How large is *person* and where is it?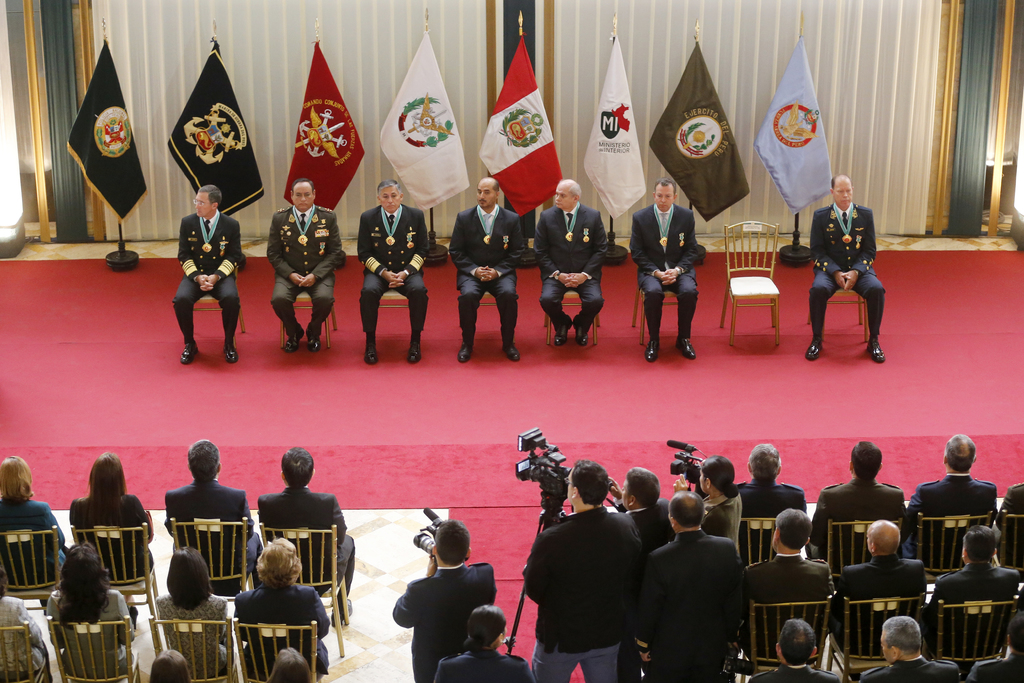
Bounding box: l=443, t=176, r=529, b=364.
